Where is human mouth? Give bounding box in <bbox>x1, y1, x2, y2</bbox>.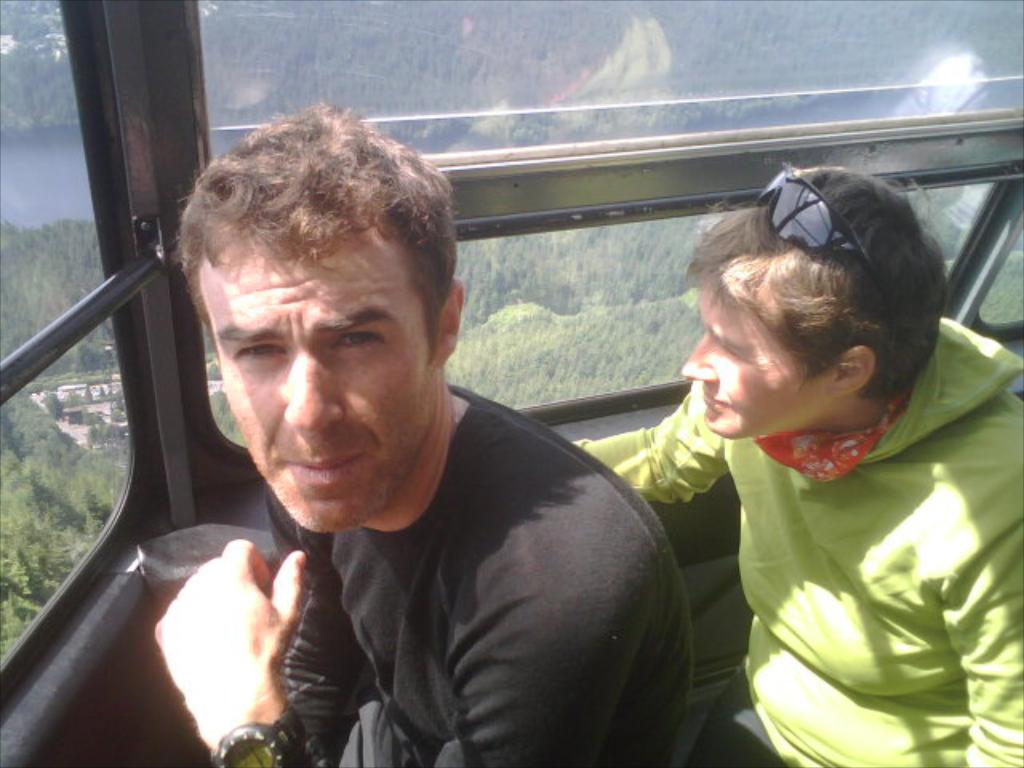
<bbox>282, 450, 366, 485</bbox>.
